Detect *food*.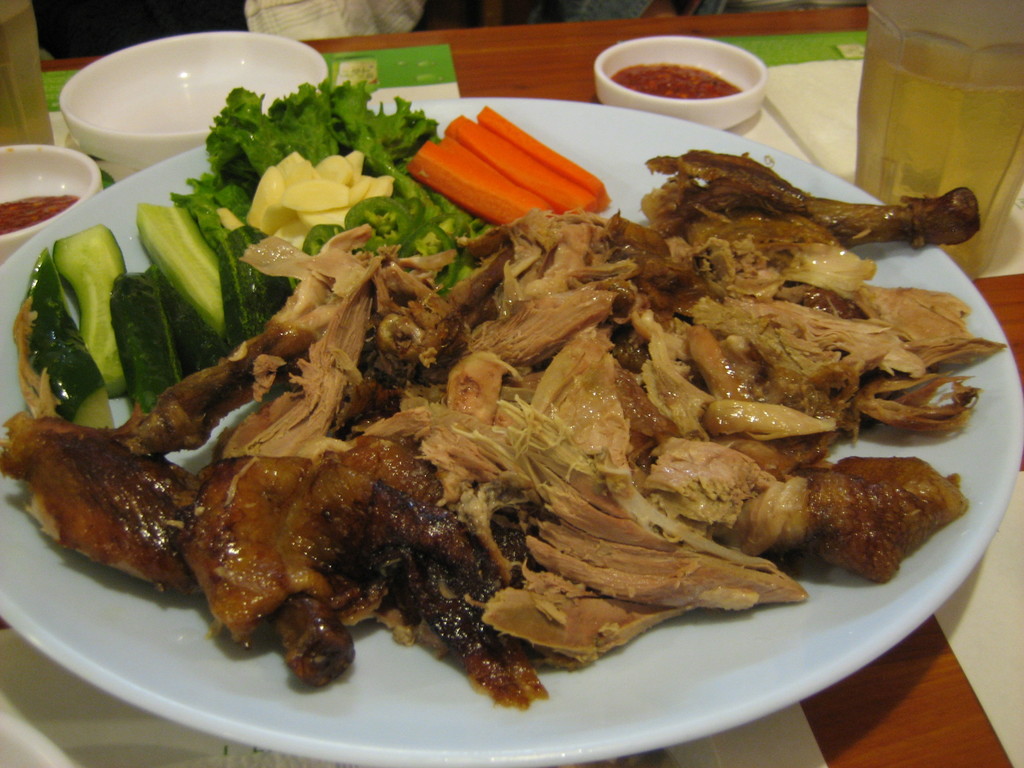
Detected at [x1=0, y1=191, x2=84, y2=232].
